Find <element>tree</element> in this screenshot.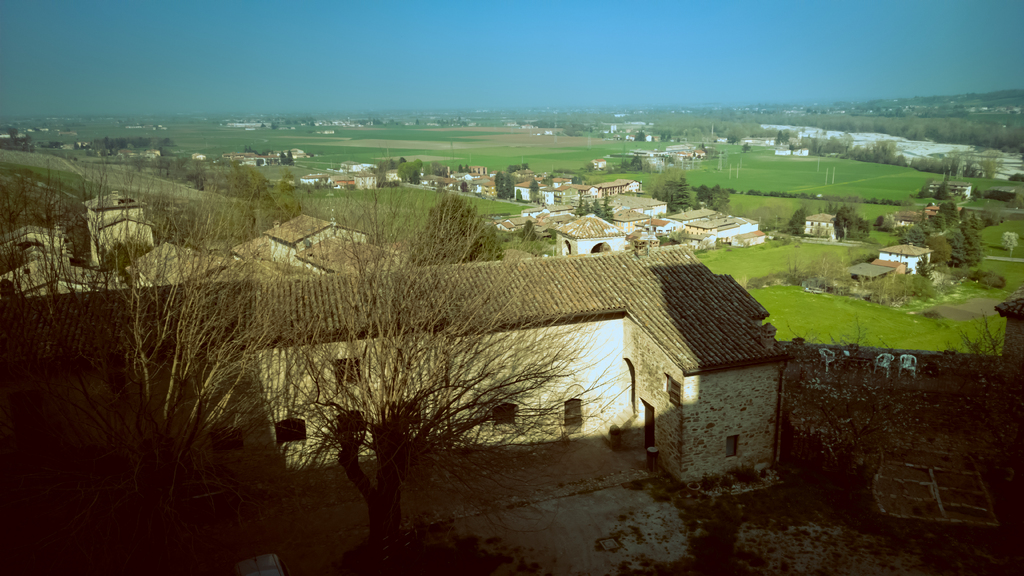
The bounding box for <element>tree</element> is [593,198,602,218].
